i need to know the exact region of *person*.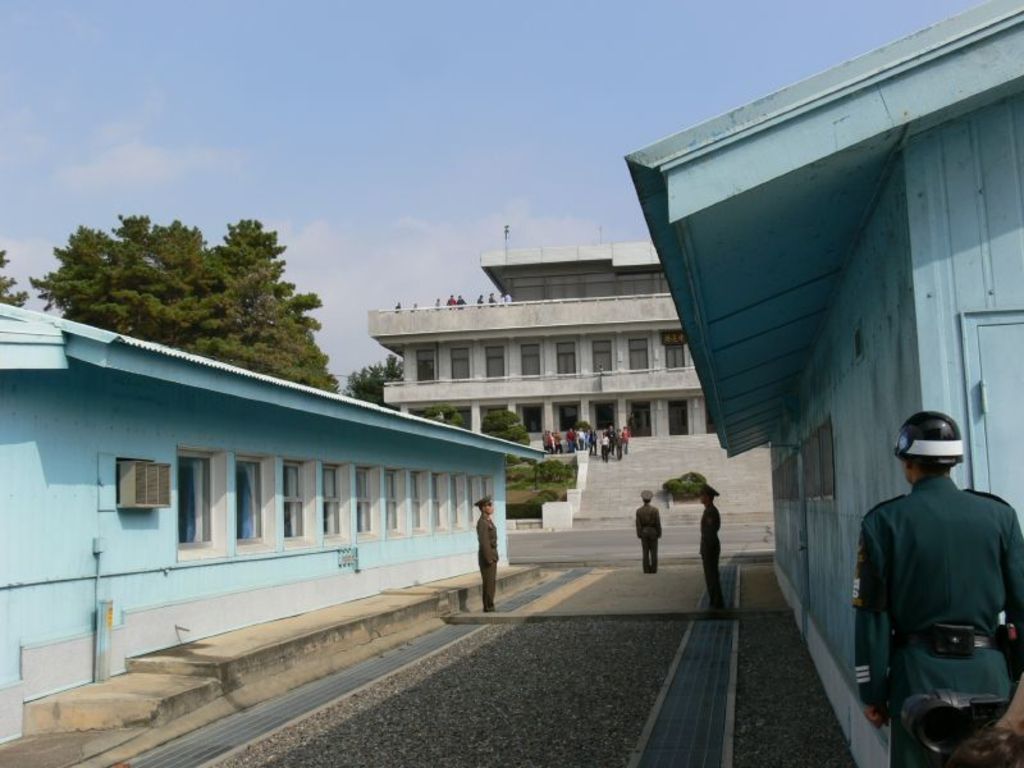
Region: x1=695, y1=480, x2=732, y2=613.
